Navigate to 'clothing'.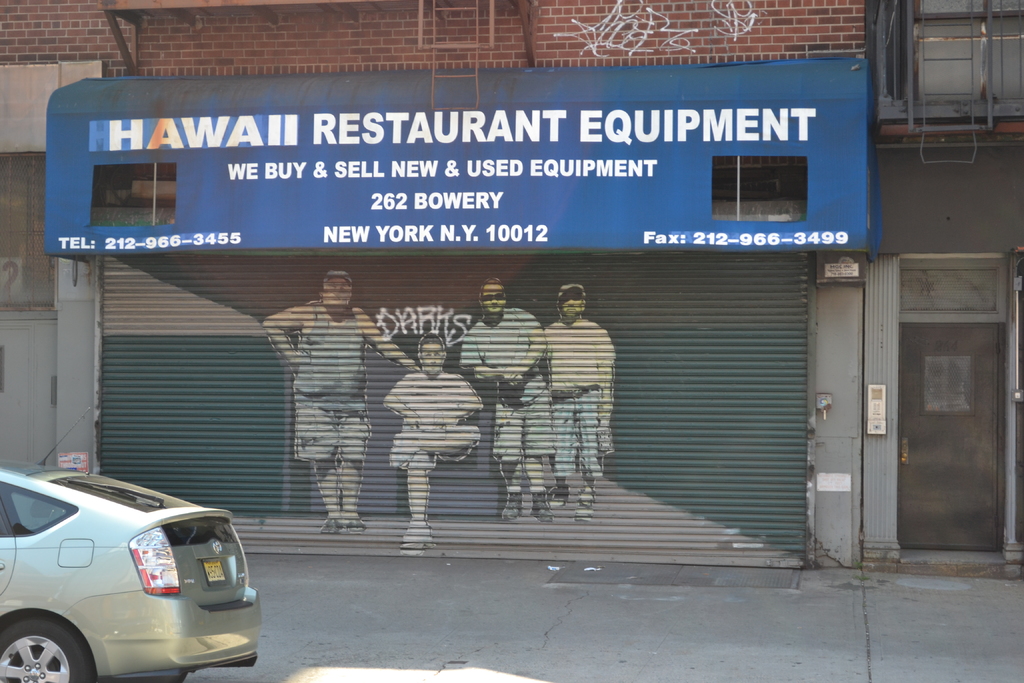
Navigation target: (380, 363, 486, 473).
